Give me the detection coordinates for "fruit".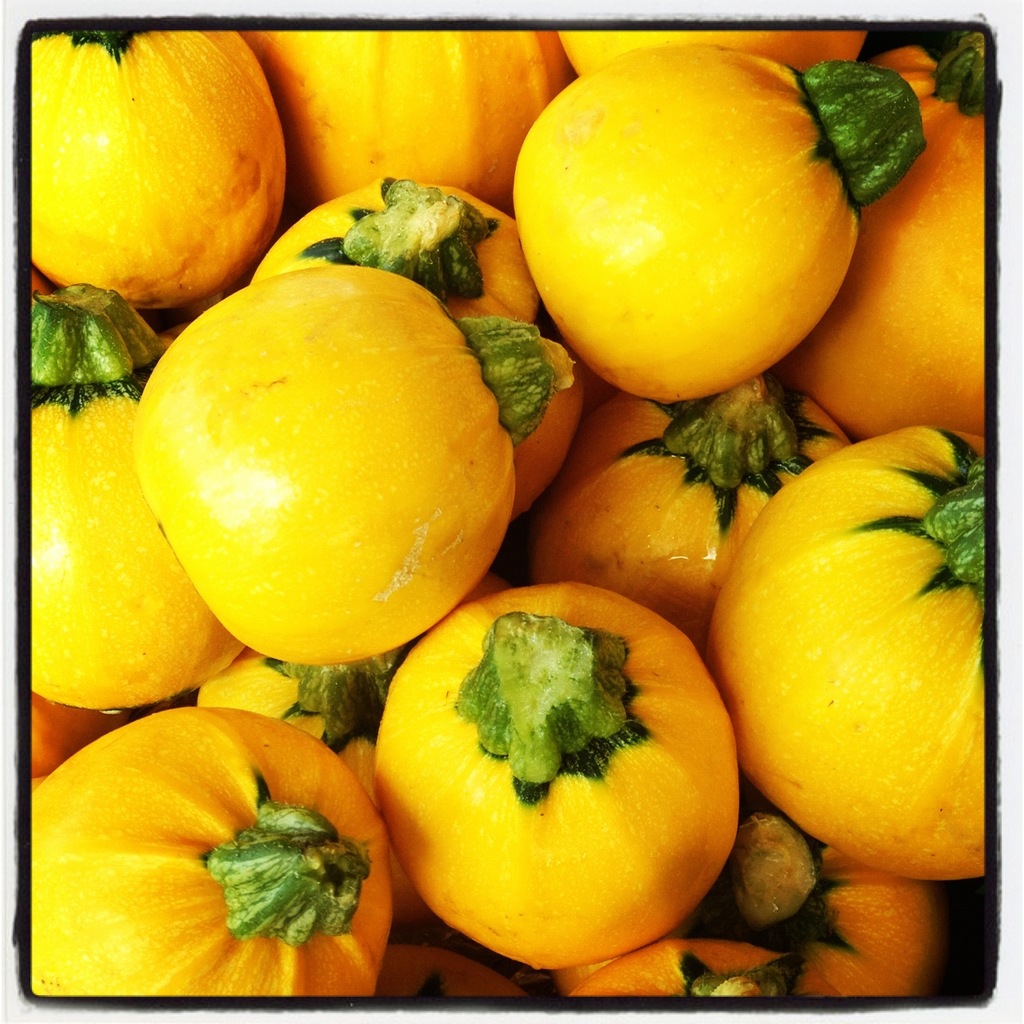
23/709/381/999.
